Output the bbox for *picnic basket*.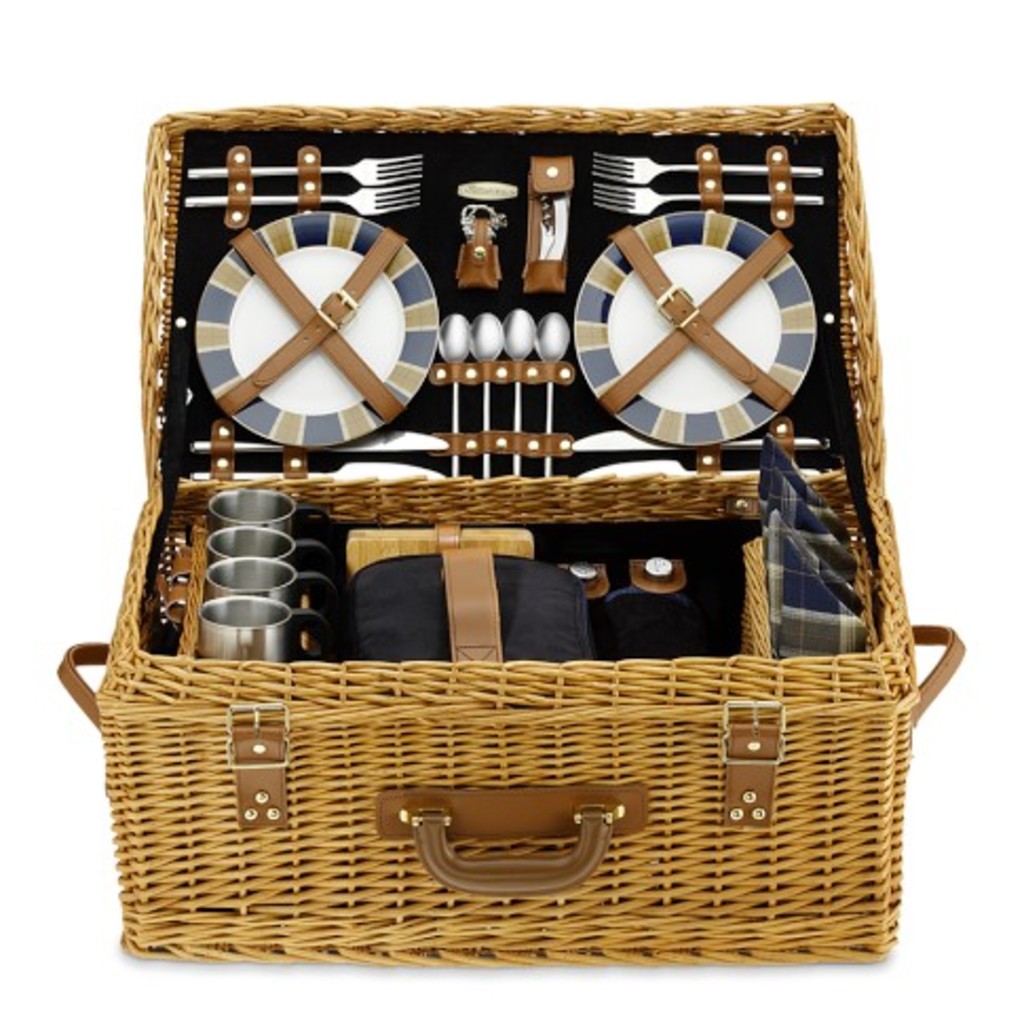
bbox(53, 95, 965, 965).
